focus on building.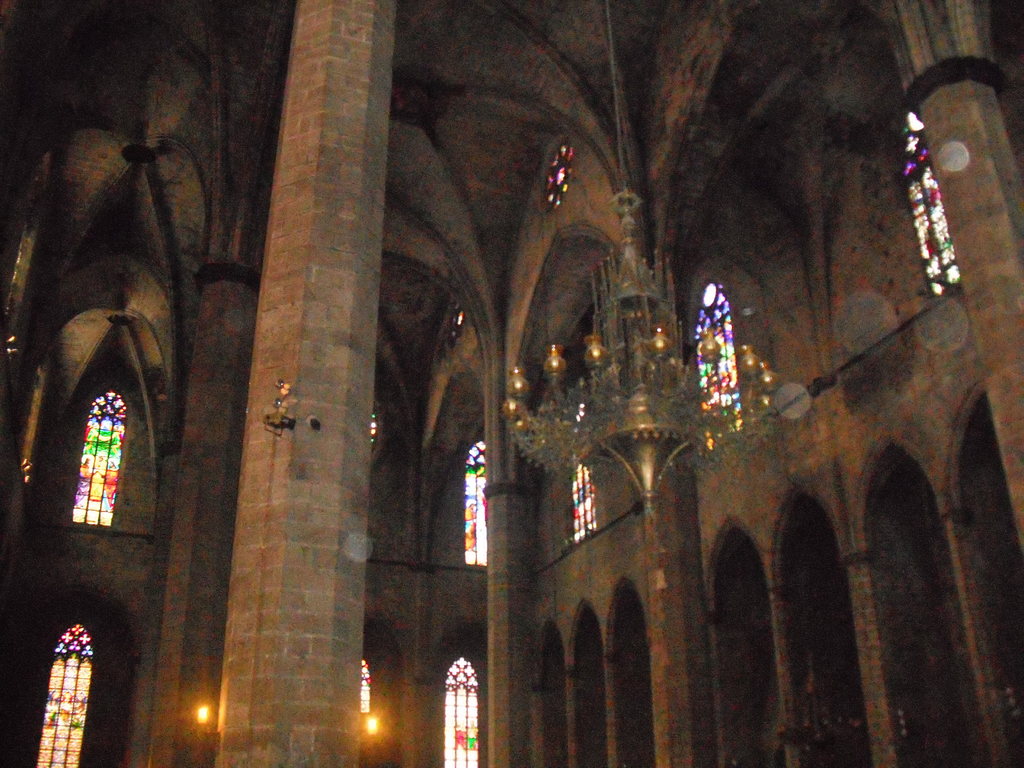
Focused at (x1=0, y1=0, x2=1023, y2=767).
